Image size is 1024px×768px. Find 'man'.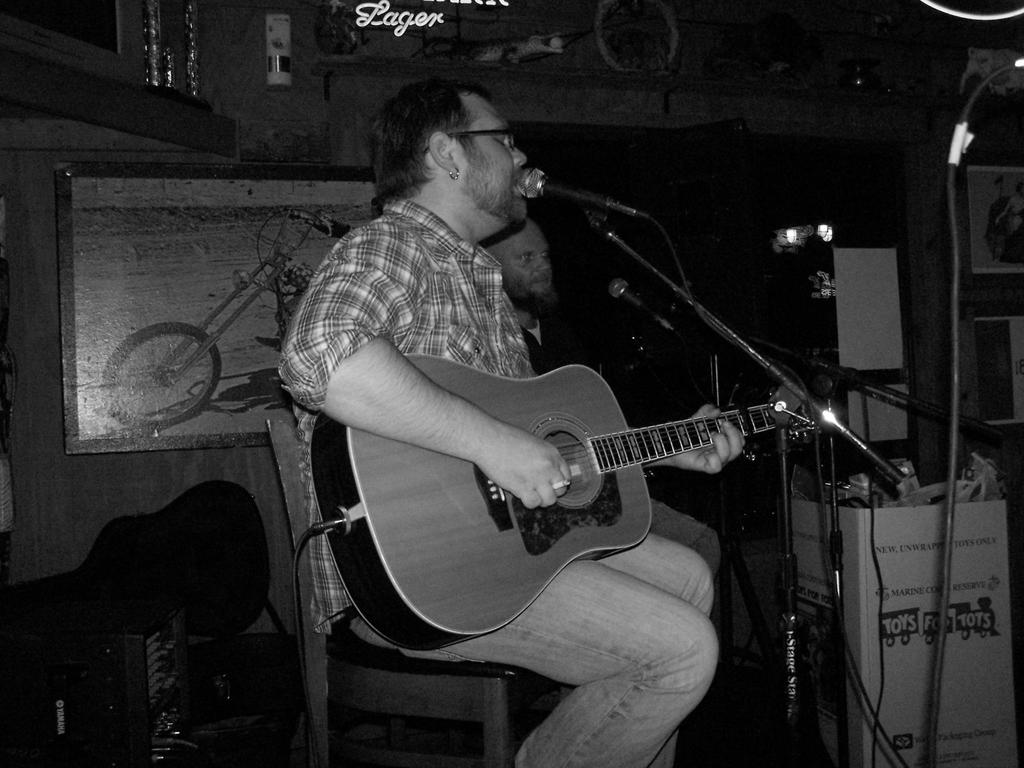
<region>269, 76, 757, 767</region>.
